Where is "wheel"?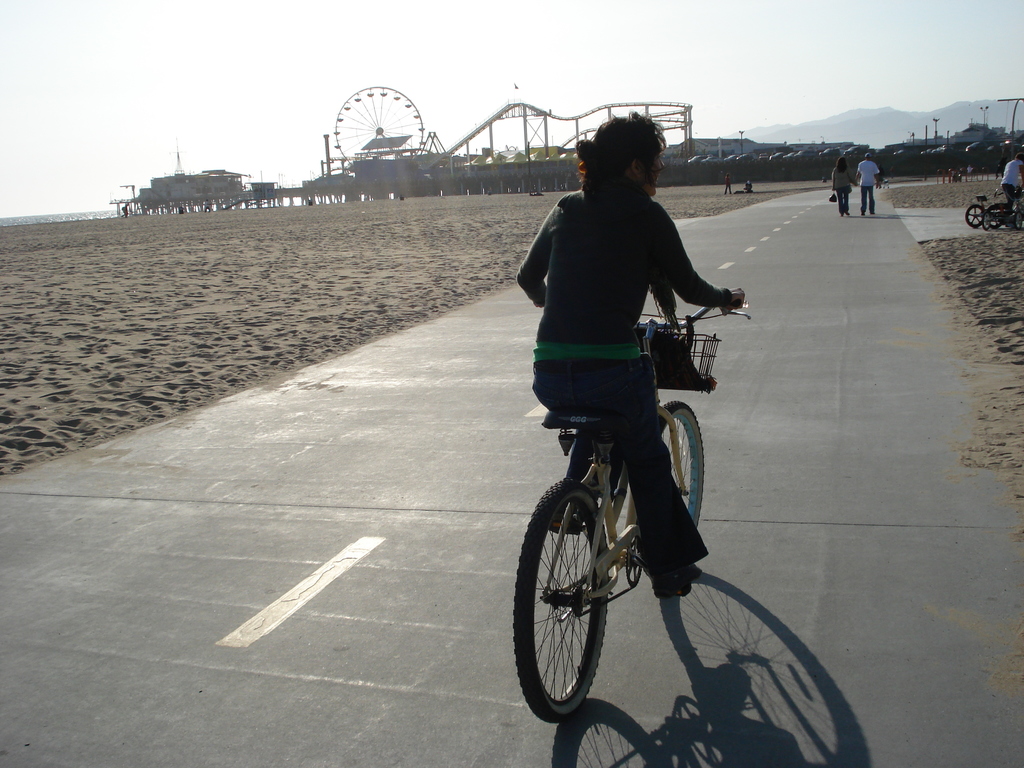
333,84,426,167.
